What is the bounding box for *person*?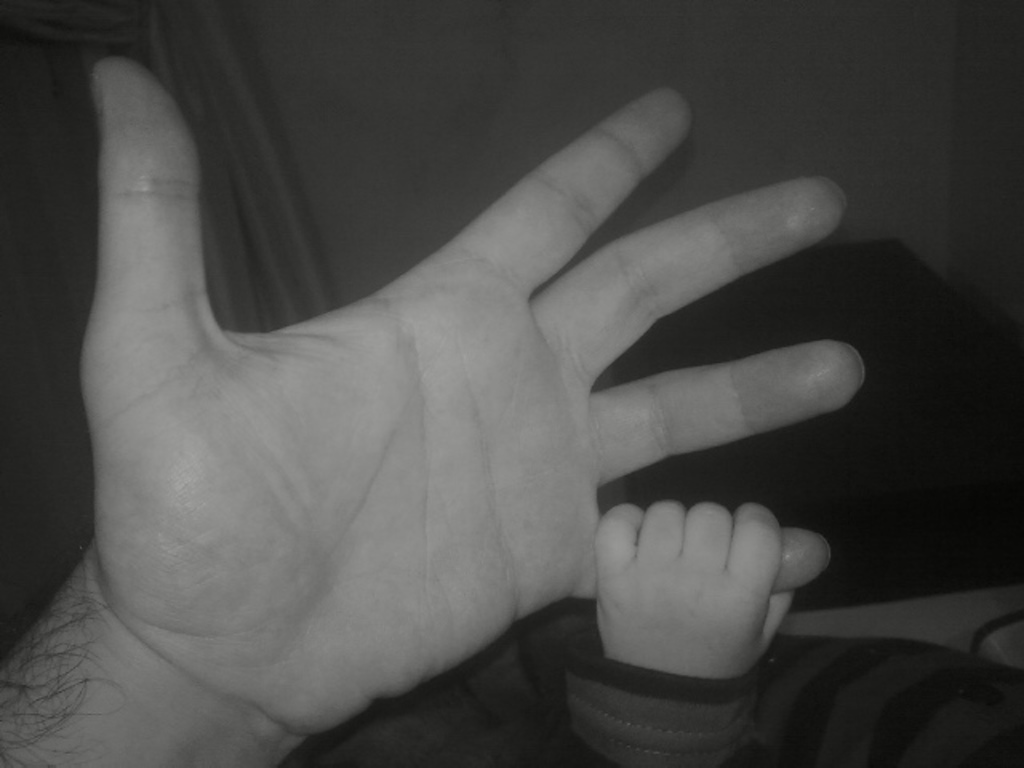
(562, 506, 1022, 766).
